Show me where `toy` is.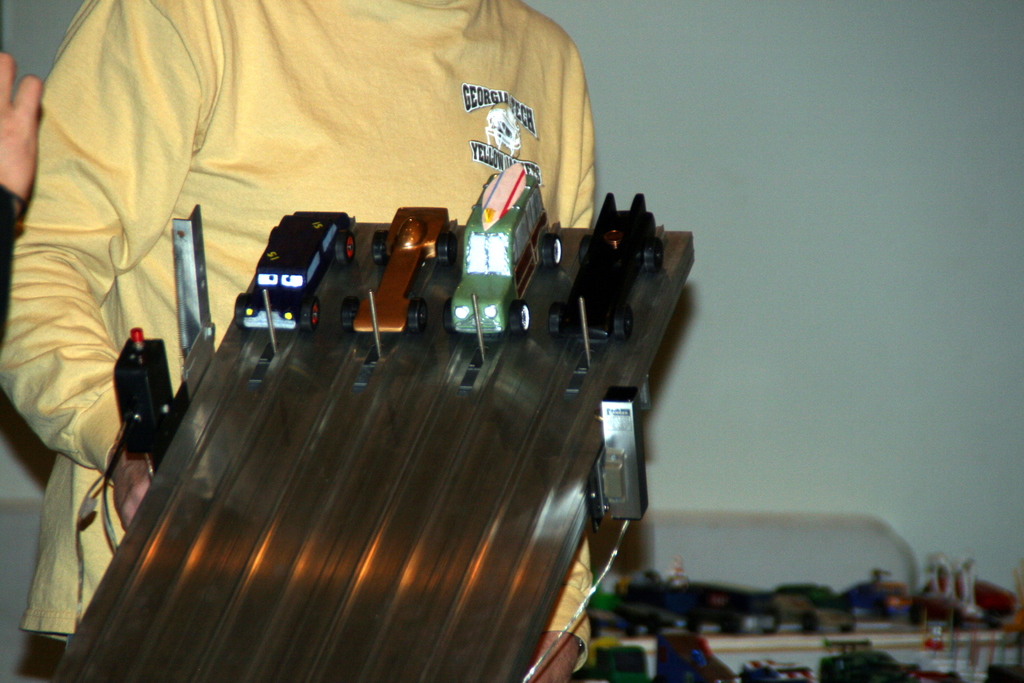
`toy` is at locate(237, 209, 359, 336).
